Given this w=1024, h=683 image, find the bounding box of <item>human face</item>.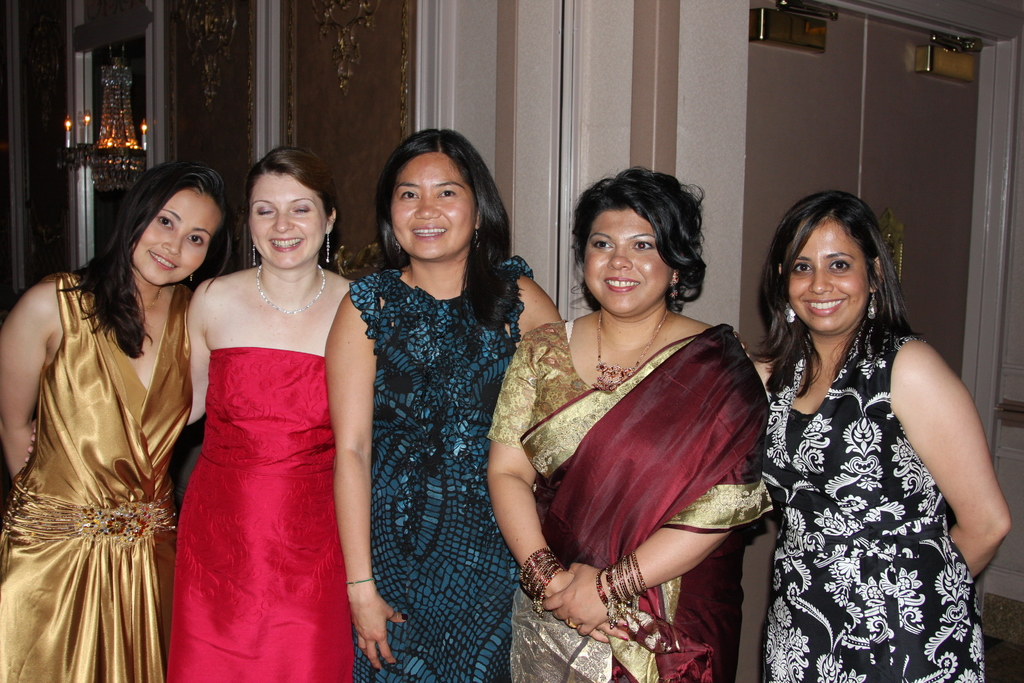
select_region(583, 208, 675, 320).
